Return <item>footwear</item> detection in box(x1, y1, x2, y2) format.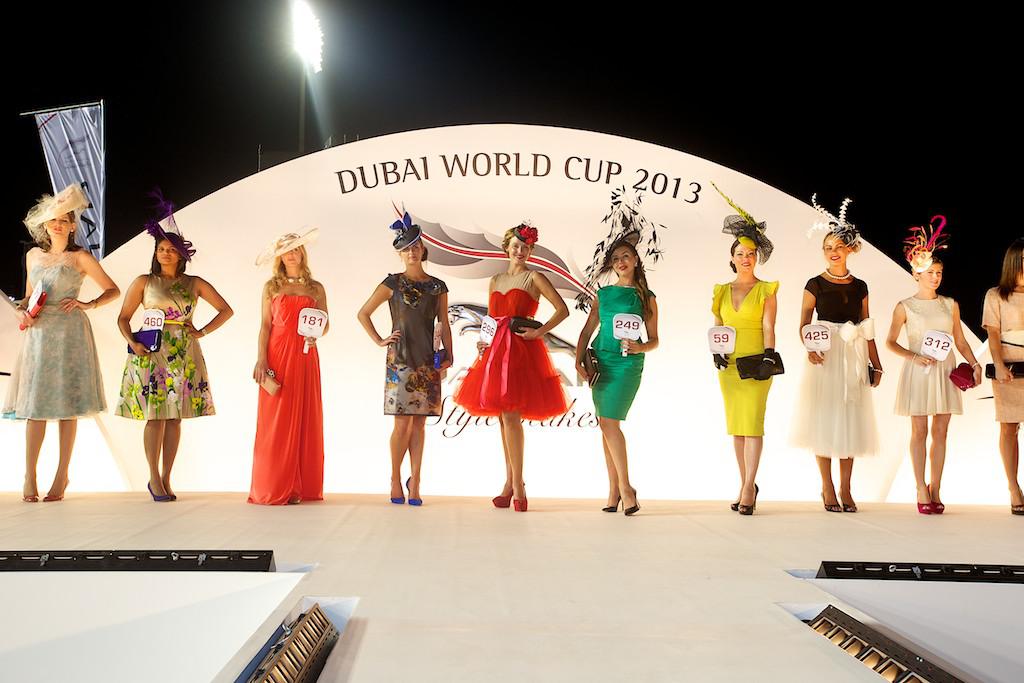
box(167, 486, 179, 501).
